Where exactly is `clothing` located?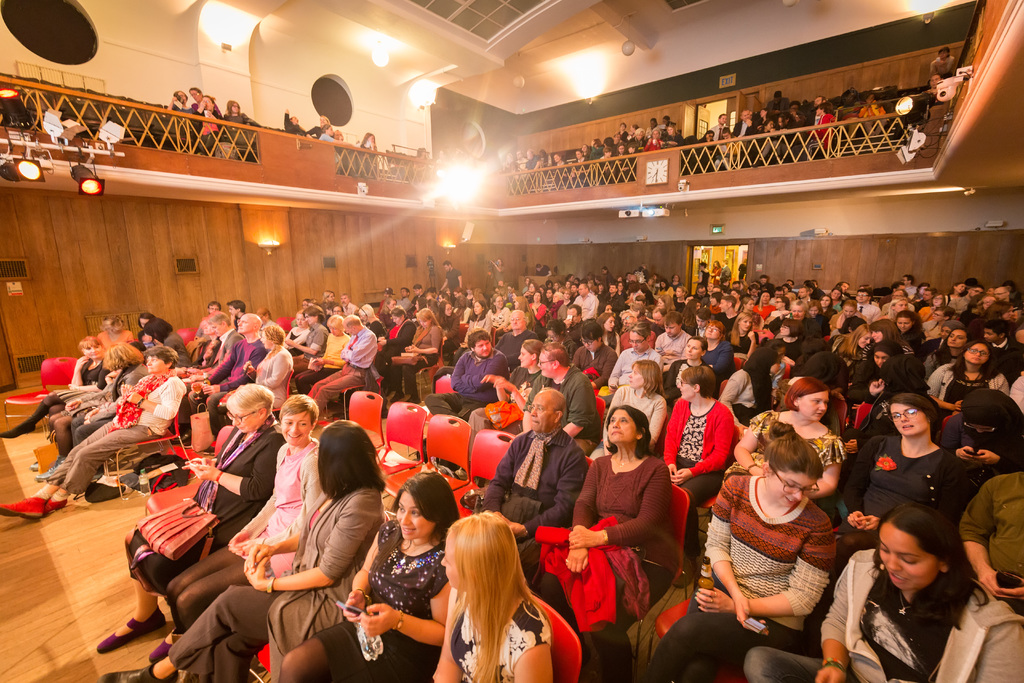
Its bounding box is (left=838, top=440, right=949, bottom=540).
